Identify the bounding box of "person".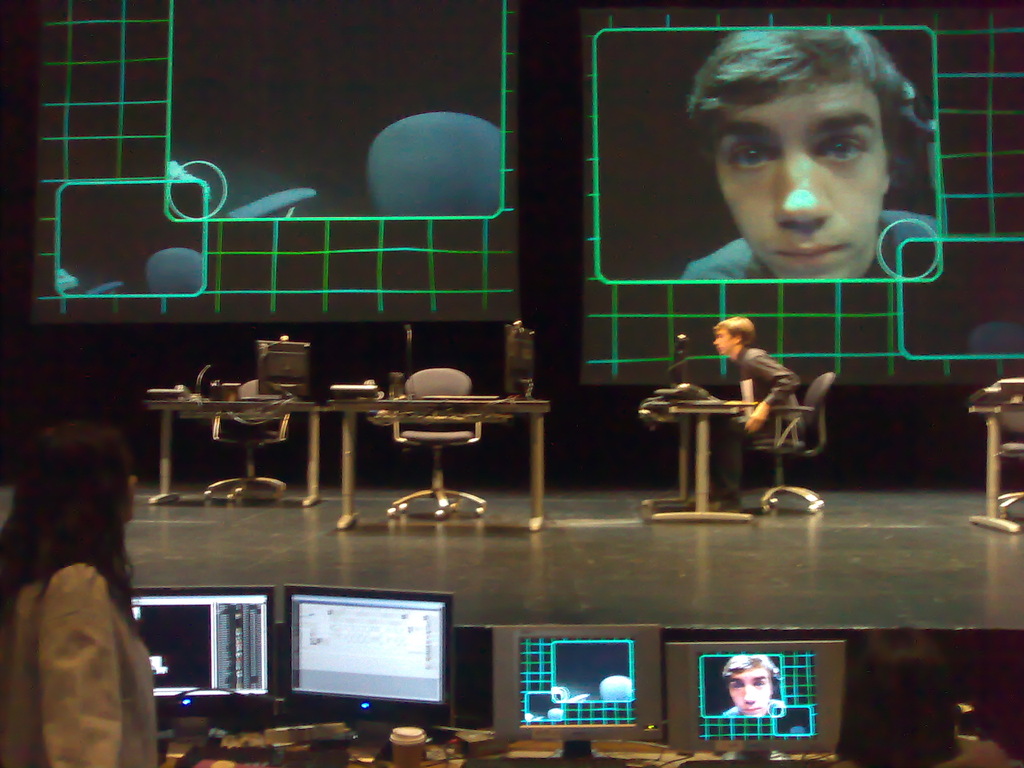
831 627 1006 767.
